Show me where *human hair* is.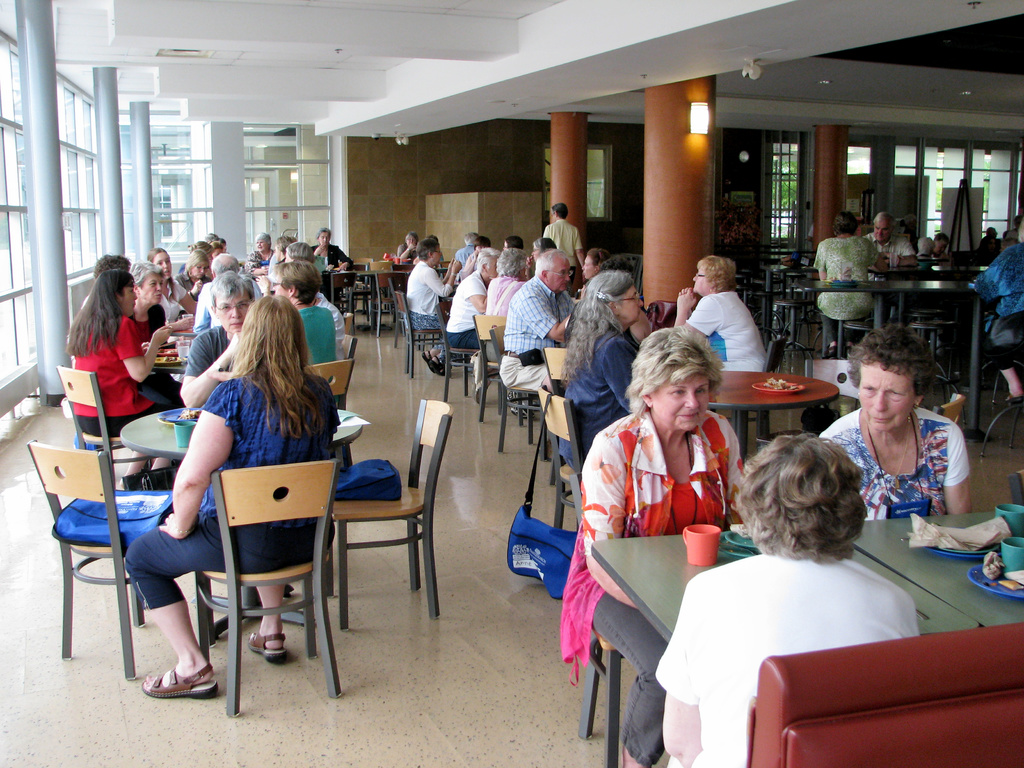
*human hair* is at 216 236 227 243.
